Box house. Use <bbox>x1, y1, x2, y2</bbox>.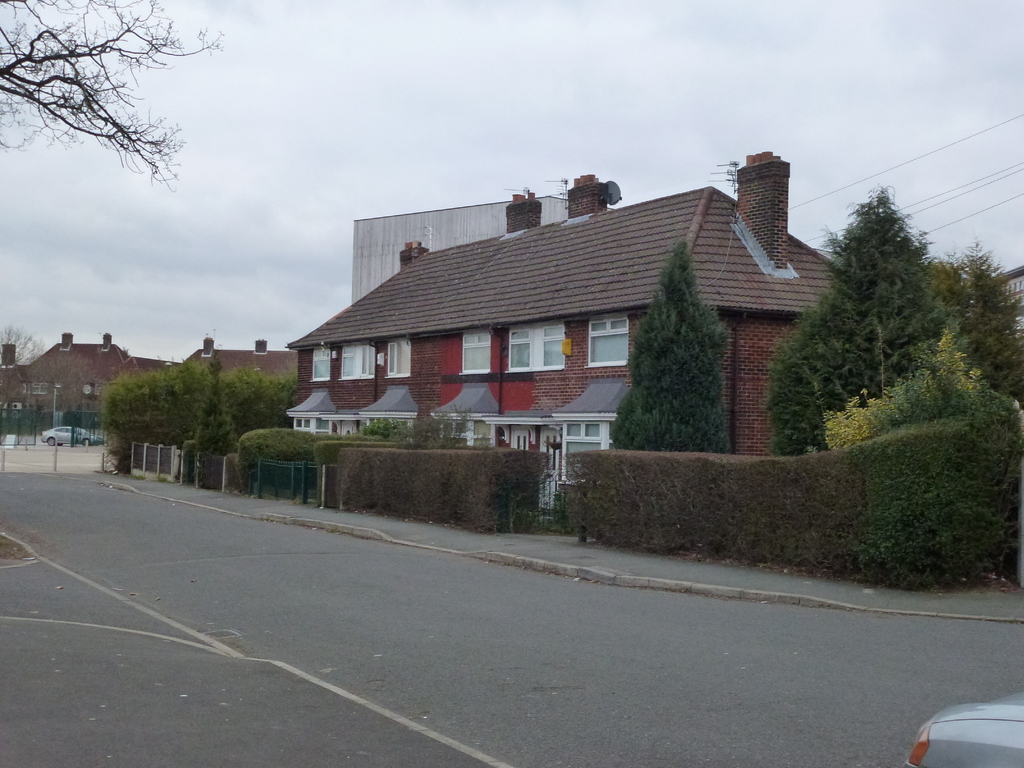
<bbox>137, 359, 184, 375</bbox>.
